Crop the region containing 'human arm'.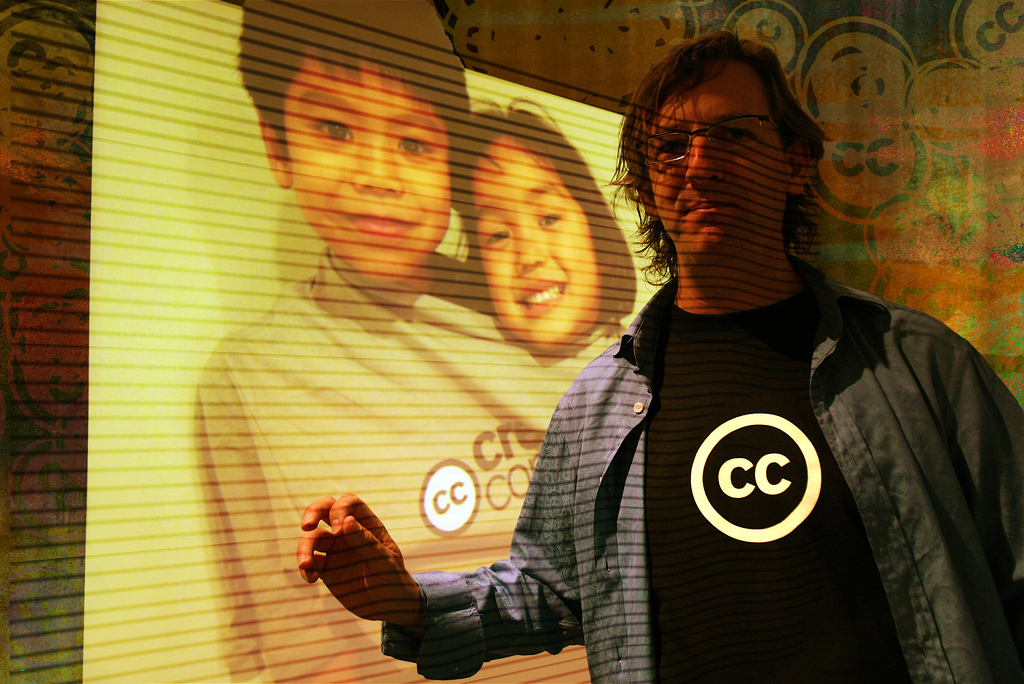
Crop region: (936, 314, 1023, 616).
